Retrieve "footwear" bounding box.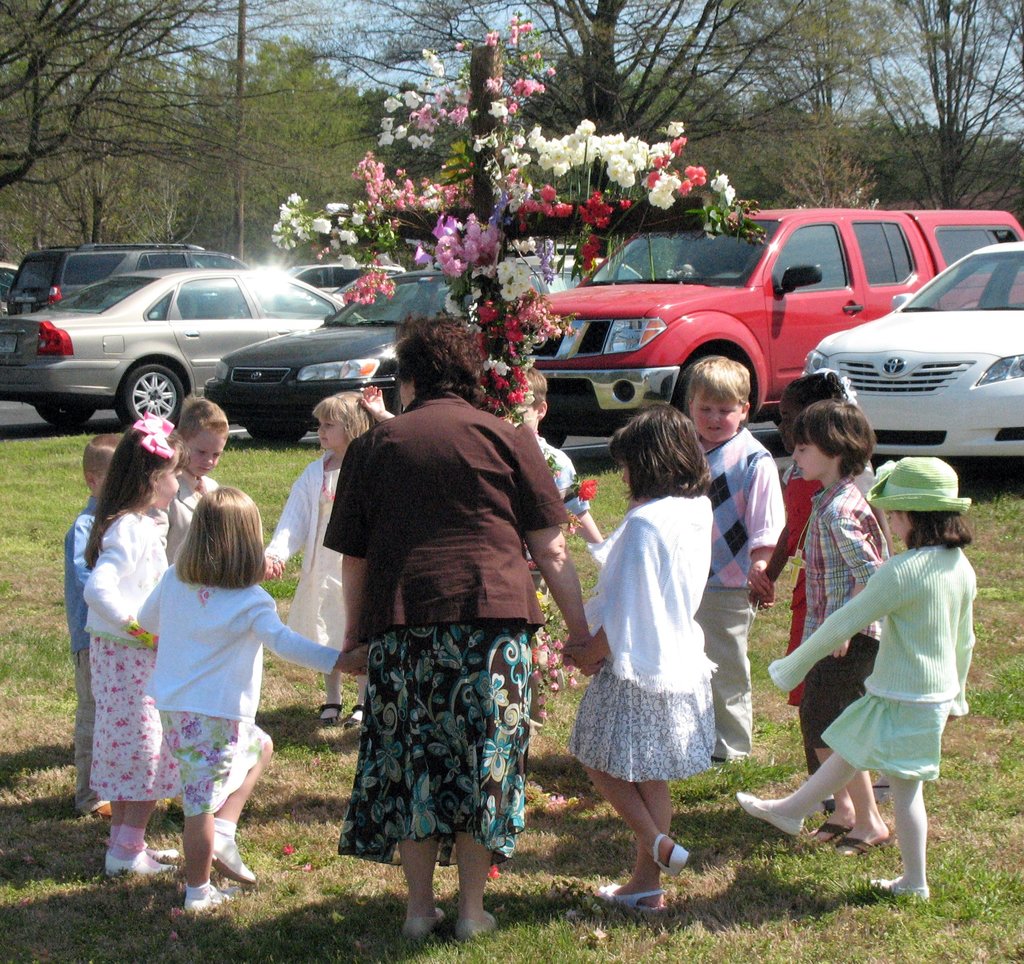
Bounding box: bbox(184, 877, 244, 920).
